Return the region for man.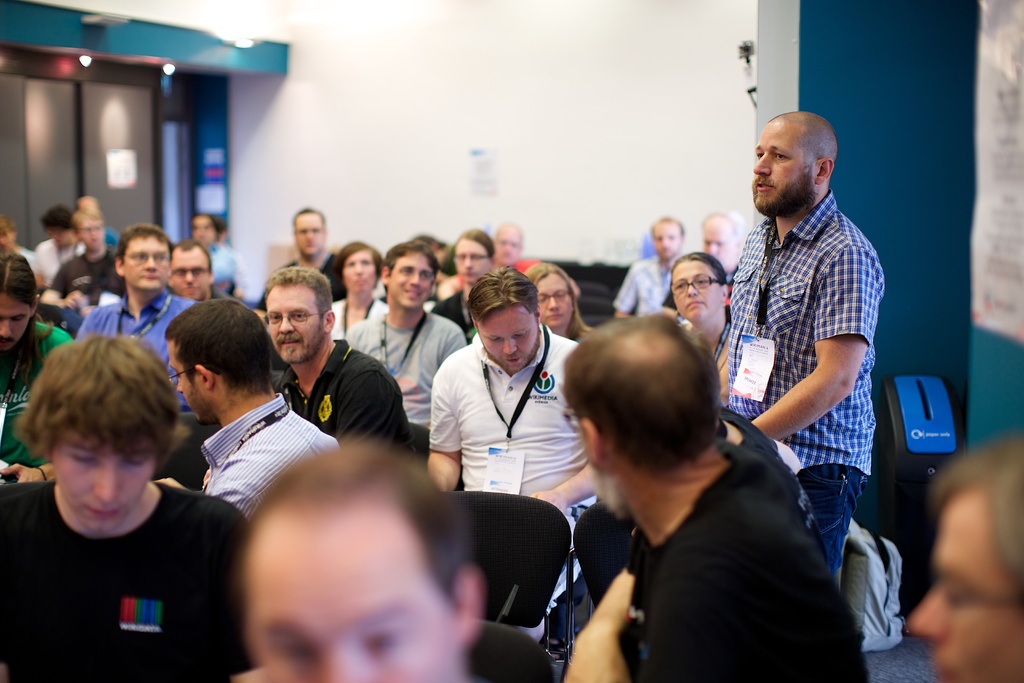
rect(343, 239, 465, 431).
